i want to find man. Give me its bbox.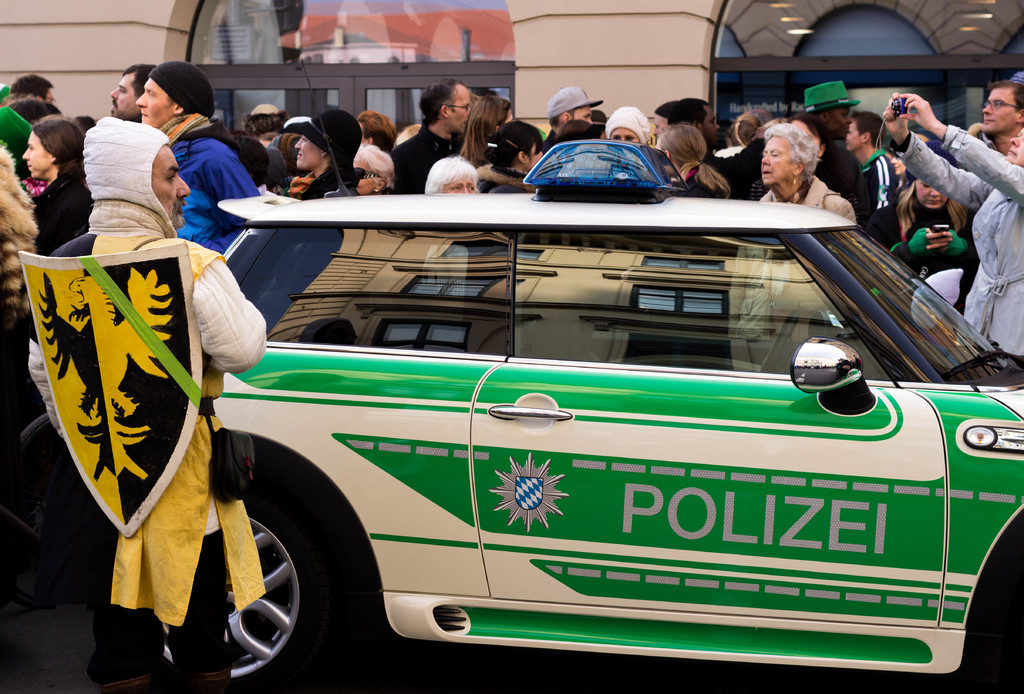
x1=392, y1=75, x2=473, y2=192.
